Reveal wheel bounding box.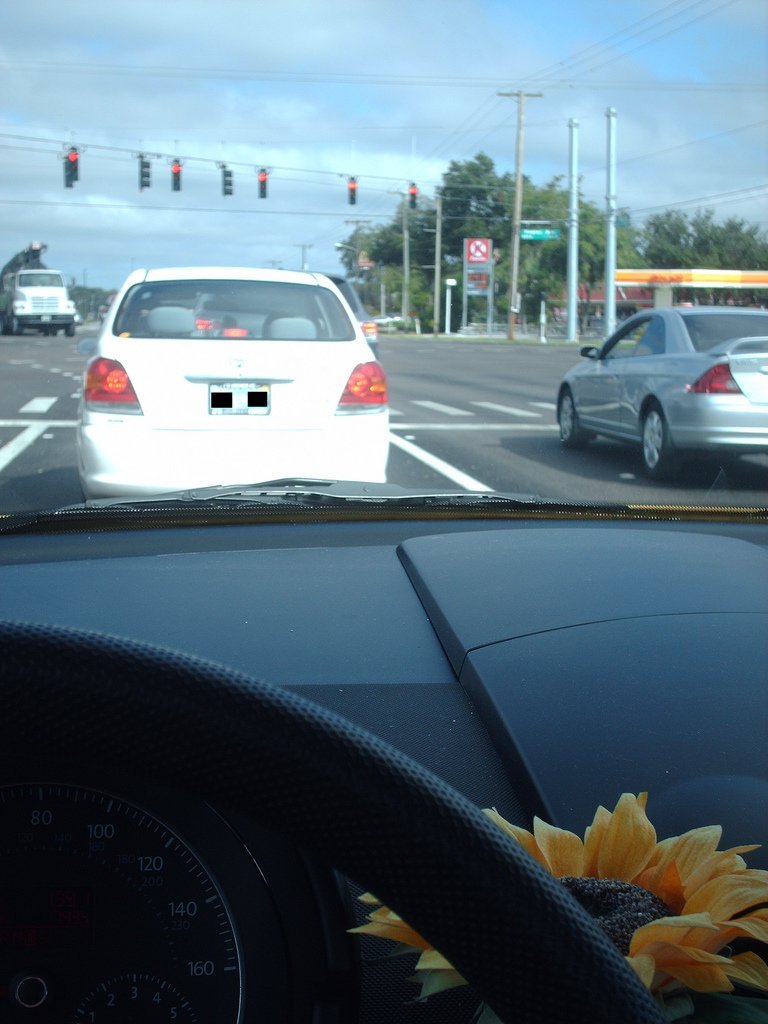
Revealed: [64, 323, 77, 334].
